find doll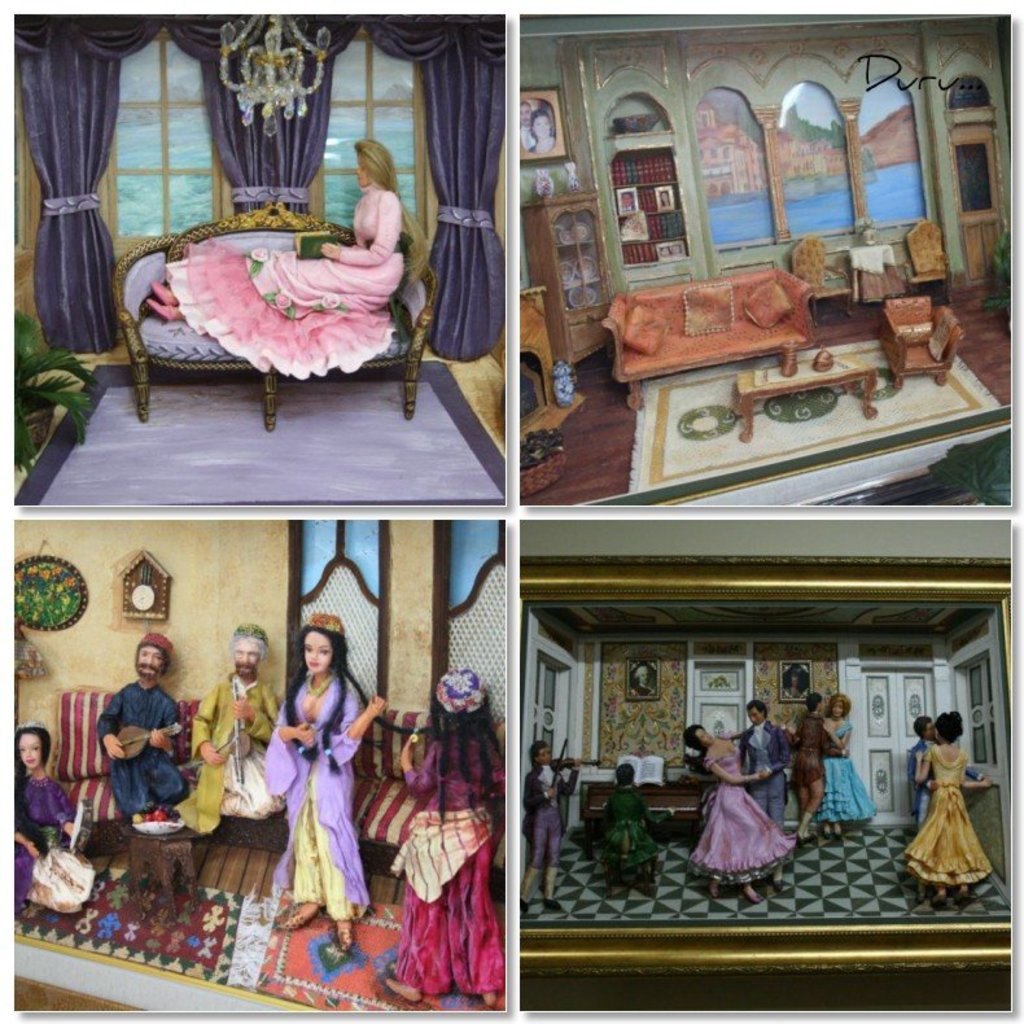
x1=255, y1=613, x2=419, y2=949
